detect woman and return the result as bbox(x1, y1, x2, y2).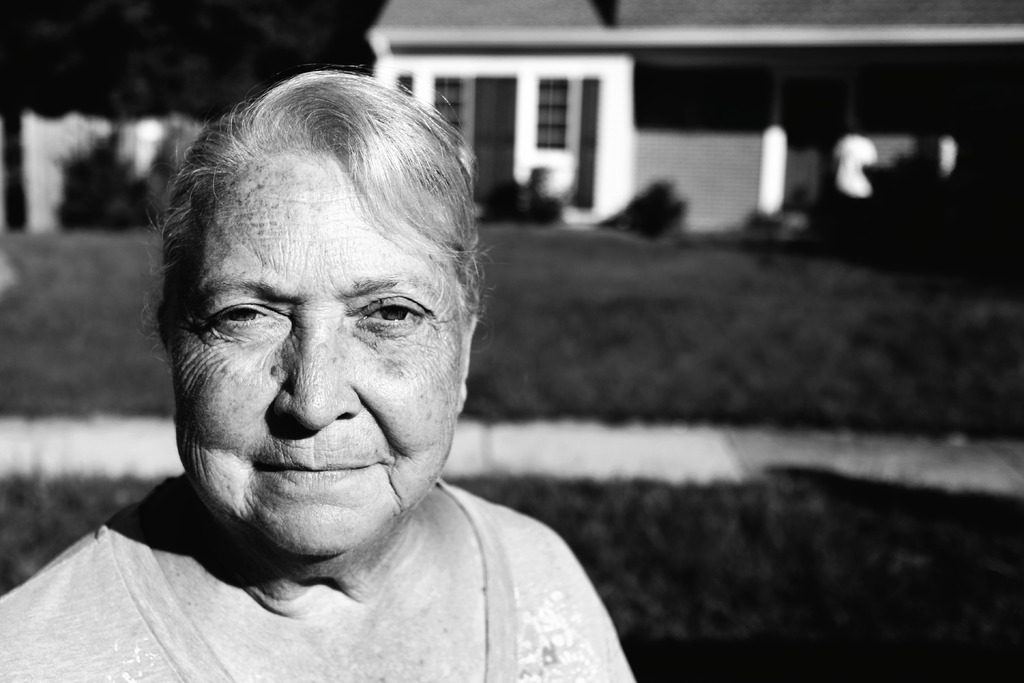
bbox(40, 85, 665, 656).
